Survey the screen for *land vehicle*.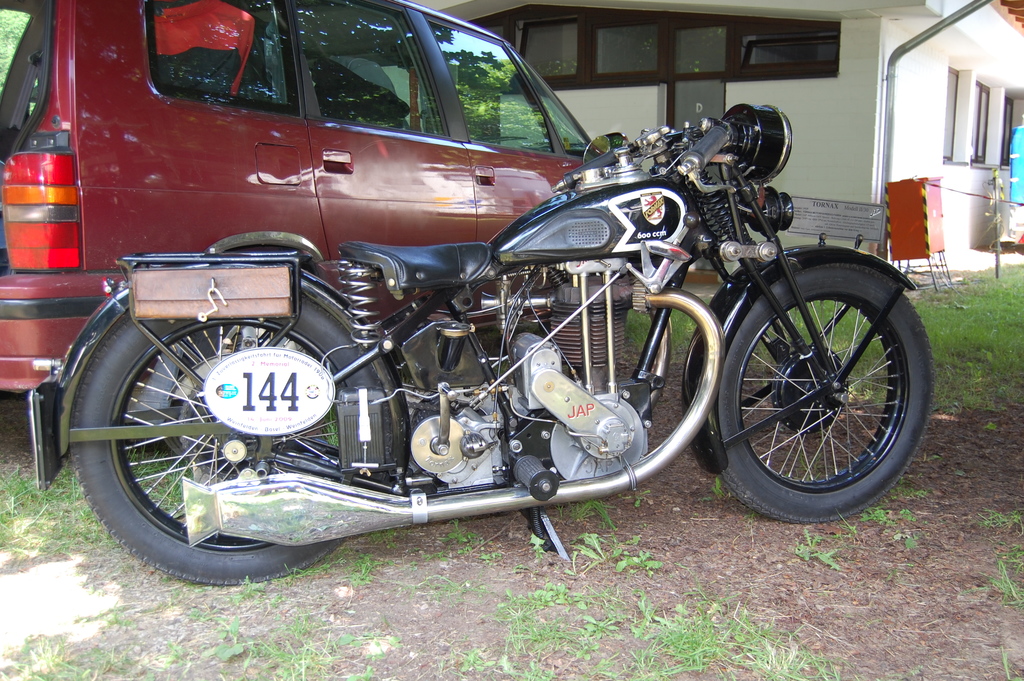
Survey found: box=[34, 104, 933, 584].
